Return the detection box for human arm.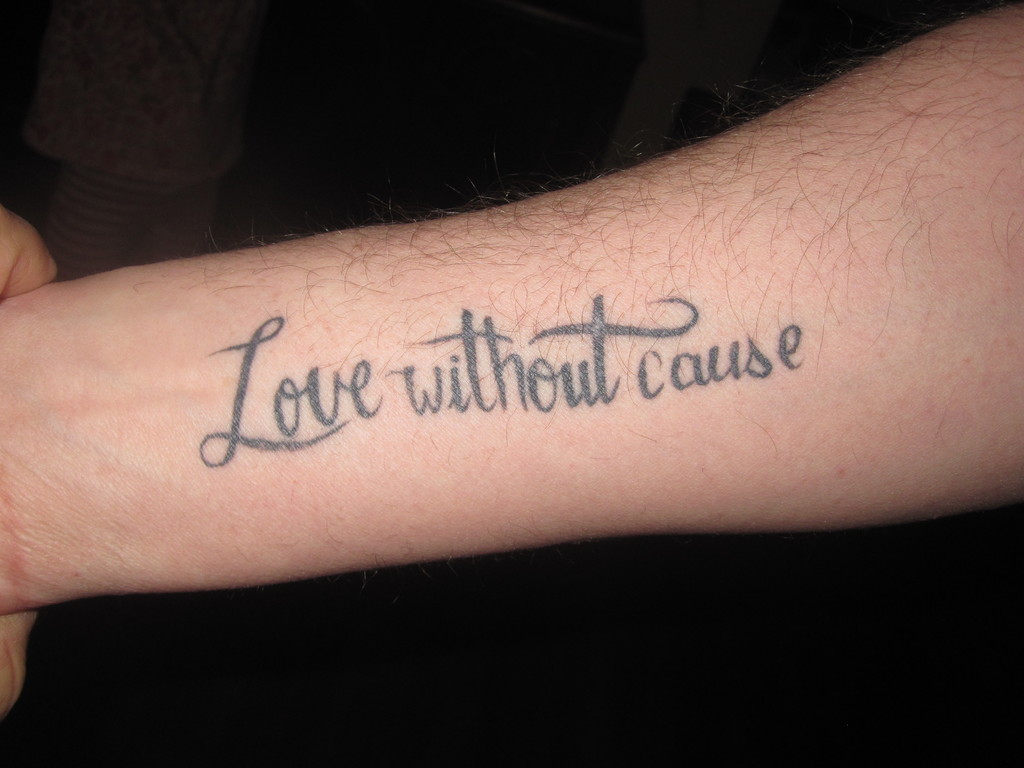
pyautogui.locateOnScreen(0, 63, 1023, 699).
